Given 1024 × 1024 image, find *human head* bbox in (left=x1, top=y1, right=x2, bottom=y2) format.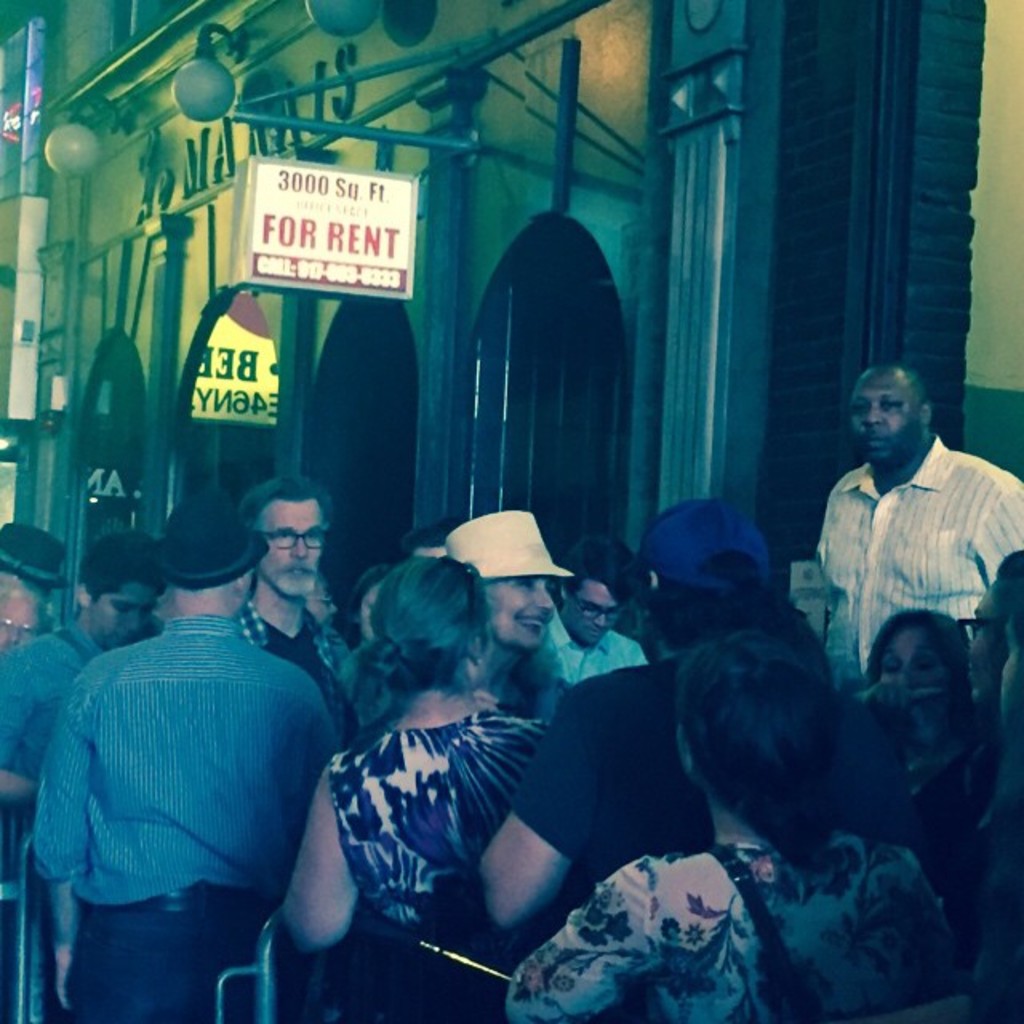
(left=237, top=472, right=331, bottom=595).
